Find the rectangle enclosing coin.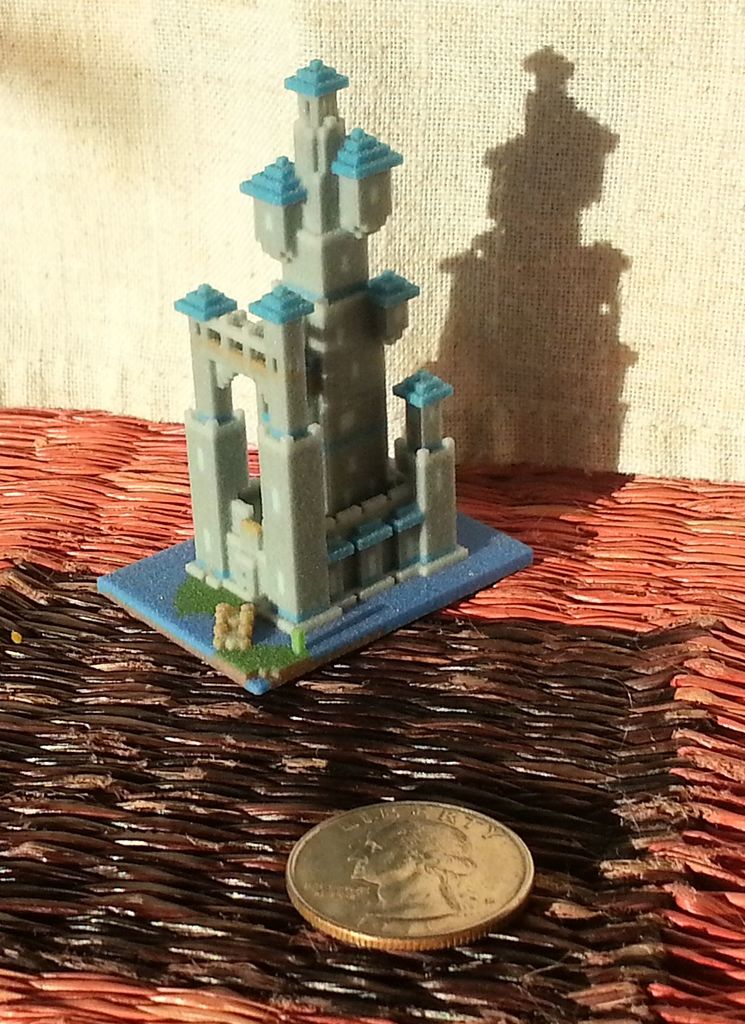
[284, 802, 536, 952].
